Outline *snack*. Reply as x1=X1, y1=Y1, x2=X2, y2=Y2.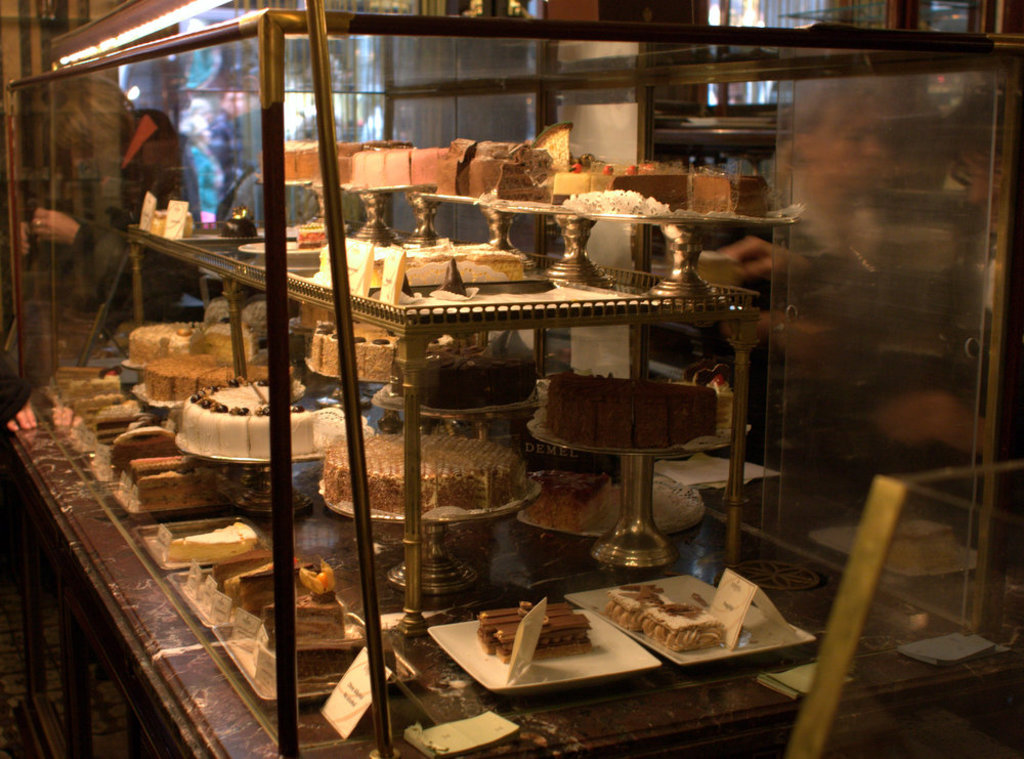
x1=631, y1=598, x2=728, y2=649.
